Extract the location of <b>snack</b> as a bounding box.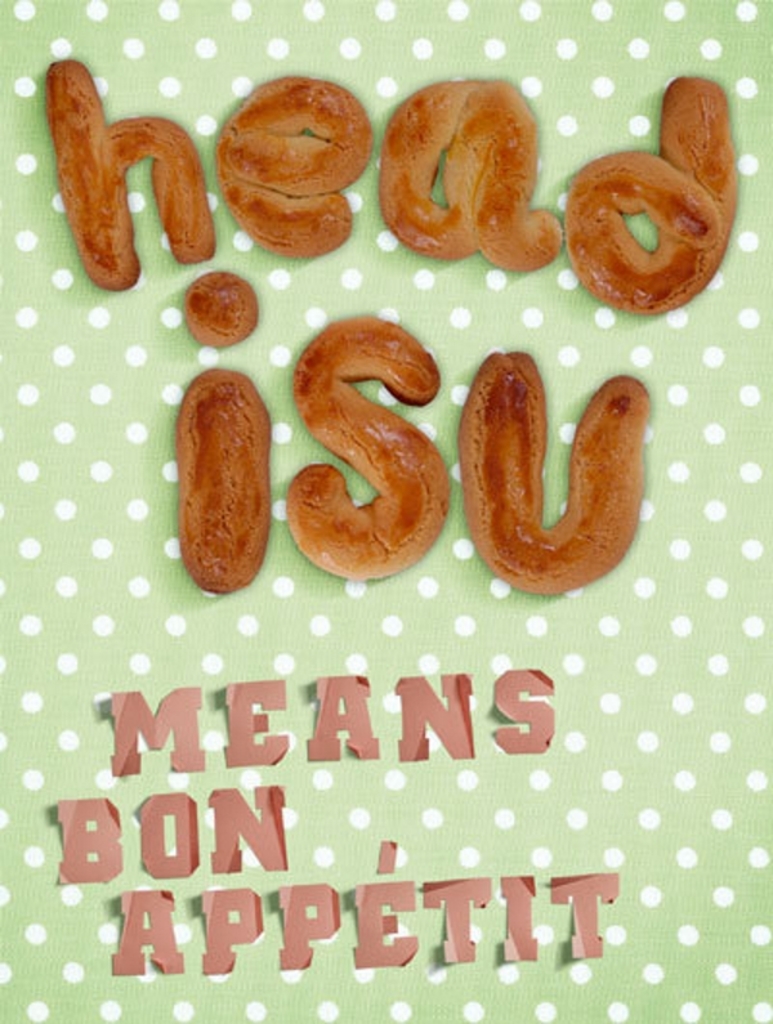
l=291, t=318, r=448, b=583.
